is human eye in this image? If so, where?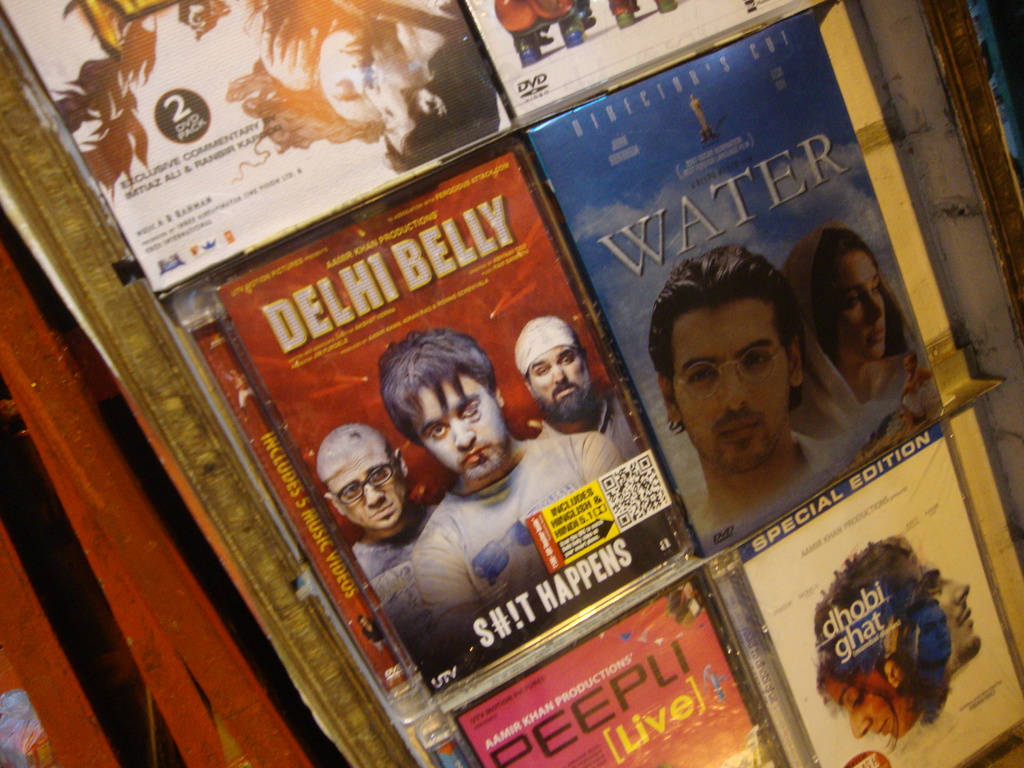
Yes, at box=[330, 81, 359, 98].
